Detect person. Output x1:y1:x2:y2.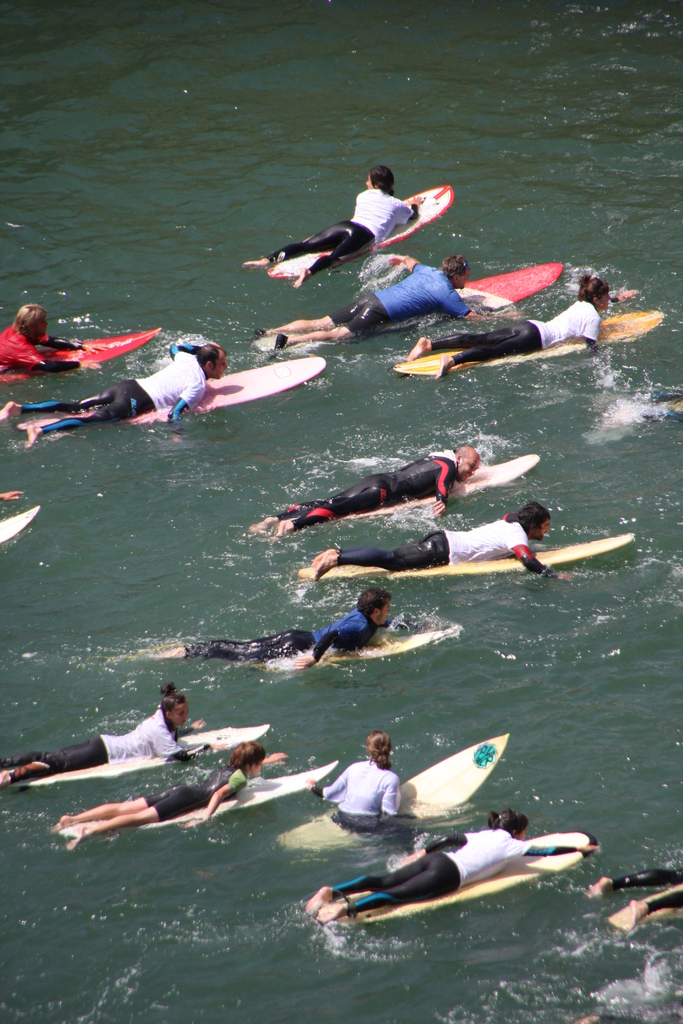
233:452:477:544.
